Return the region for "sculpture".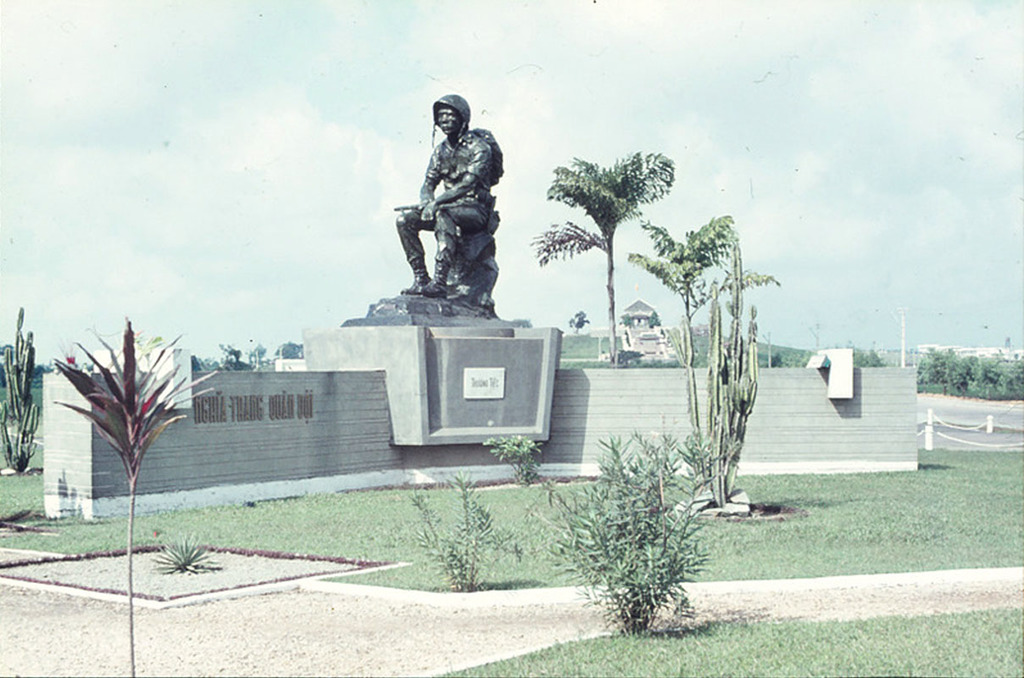
detection(392, 102, 511, 317).
